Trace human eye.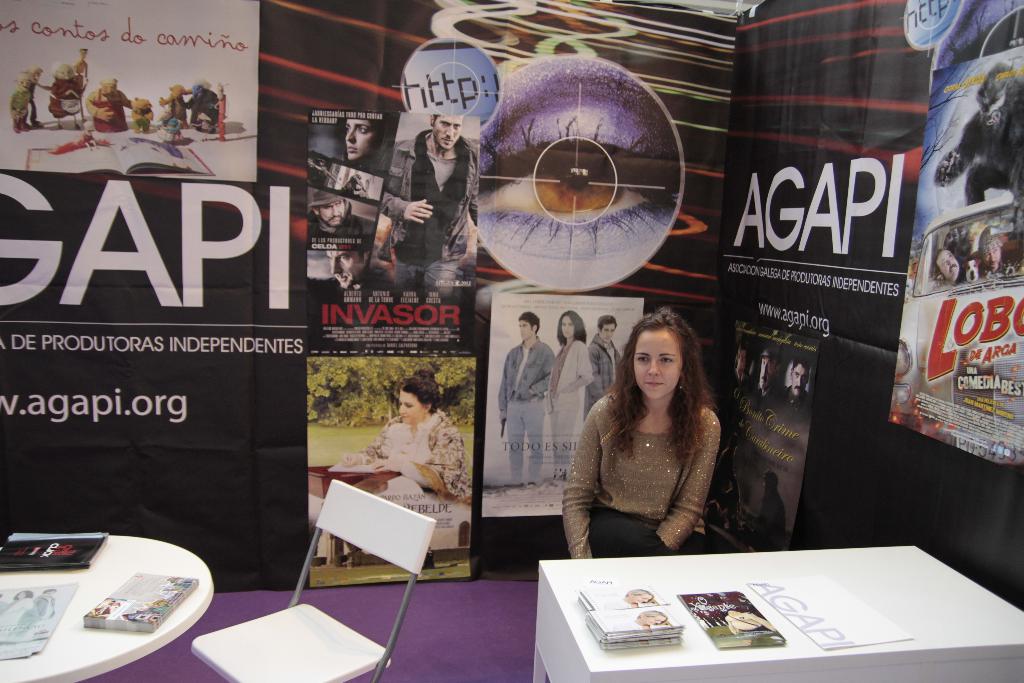
Traced to (439,118,451,126).
